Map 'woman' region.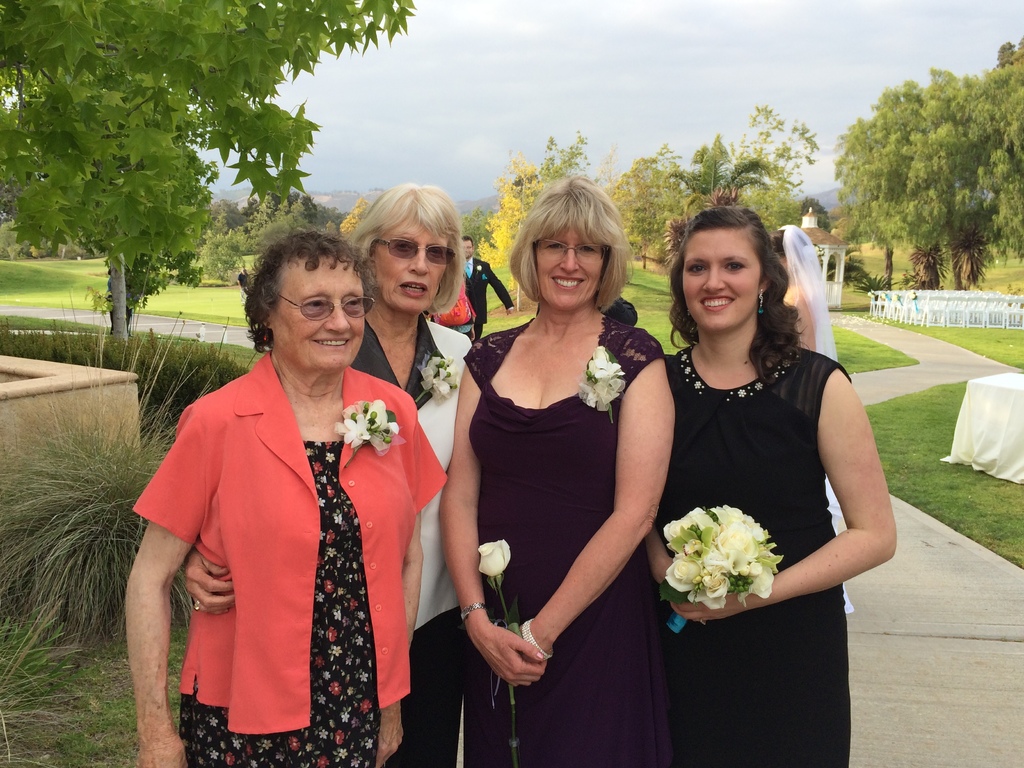
Mapped to (760,221,859,618).
